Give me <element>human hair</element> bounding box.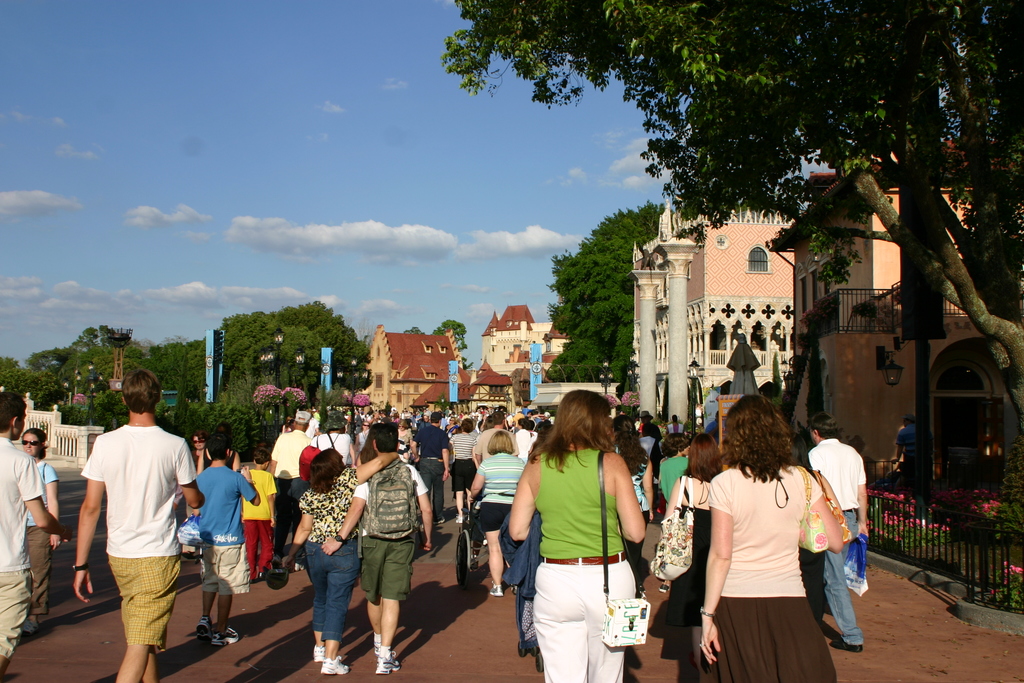
[x1=528, y1=388, x2=617, y2=473].
